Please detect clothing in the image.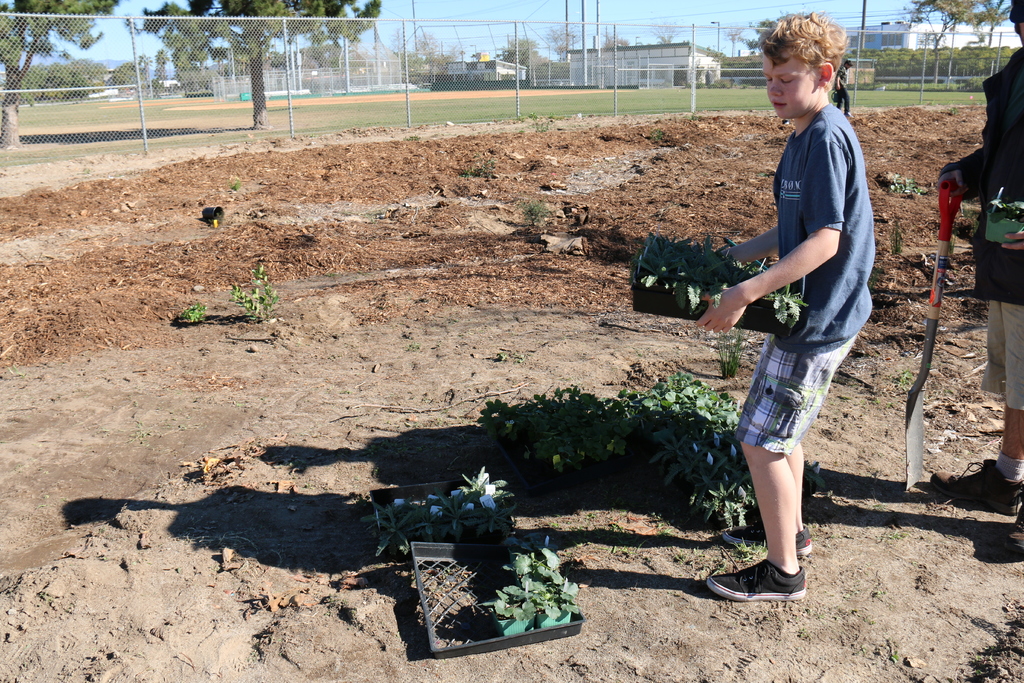
BBox(738, 106, 886, 458).
